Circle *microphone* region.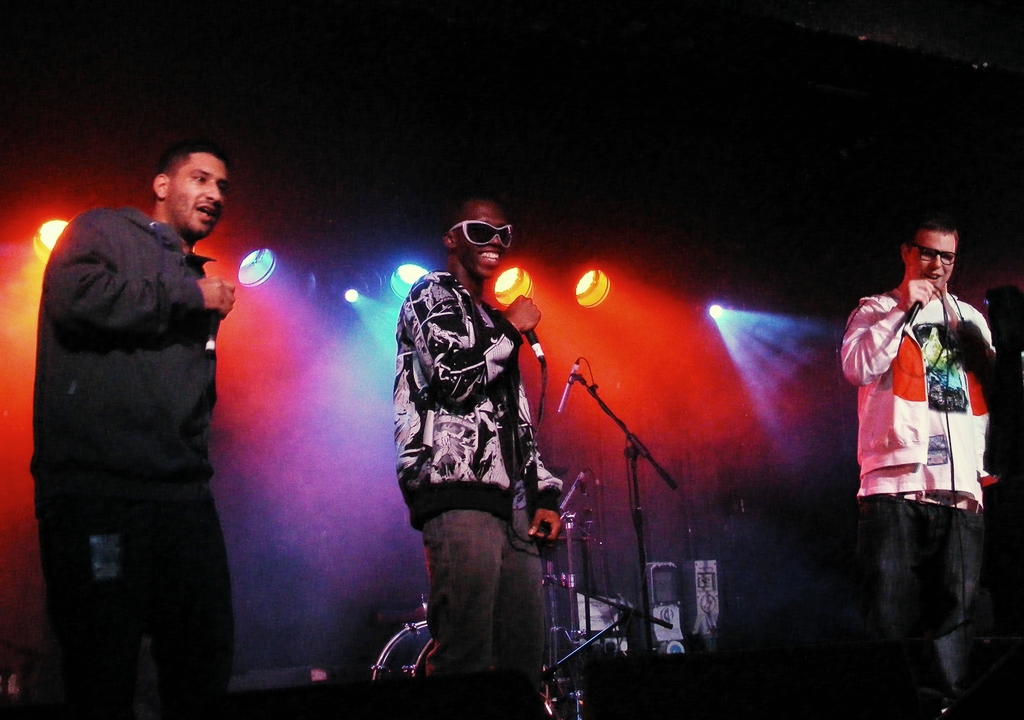
Region: bbox(207, 308, 221, 350).
